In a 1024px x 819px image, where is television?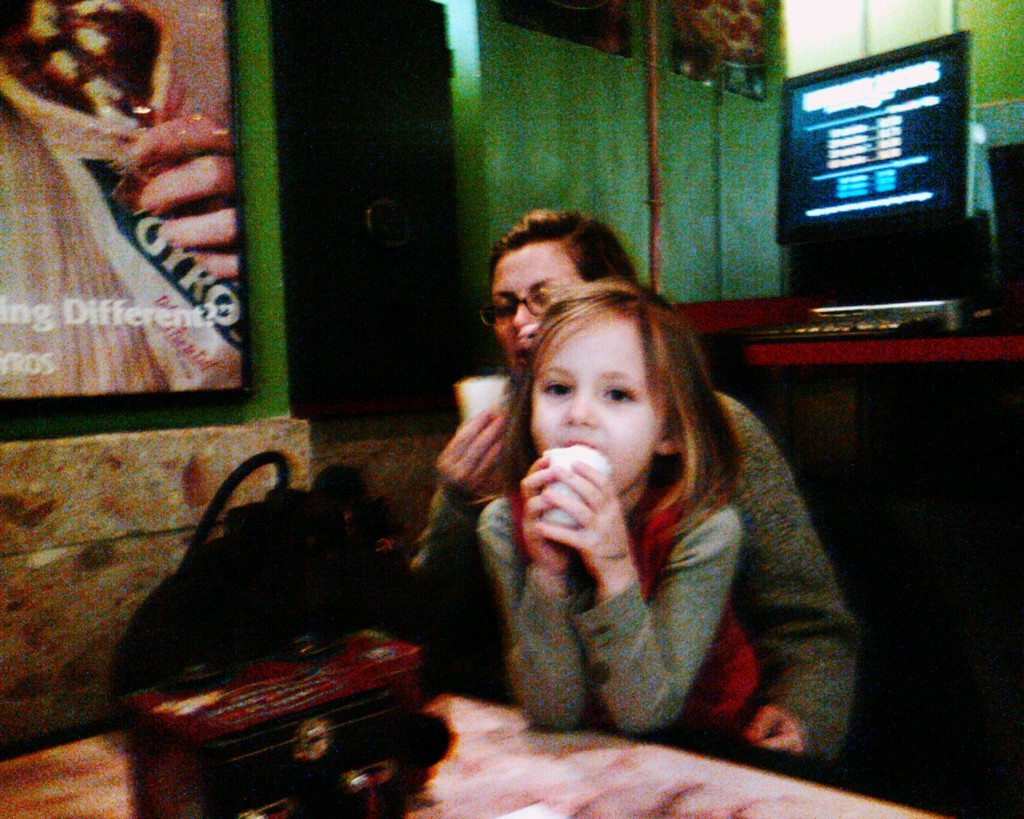
<region>765, 28, 978, 250</region>.
